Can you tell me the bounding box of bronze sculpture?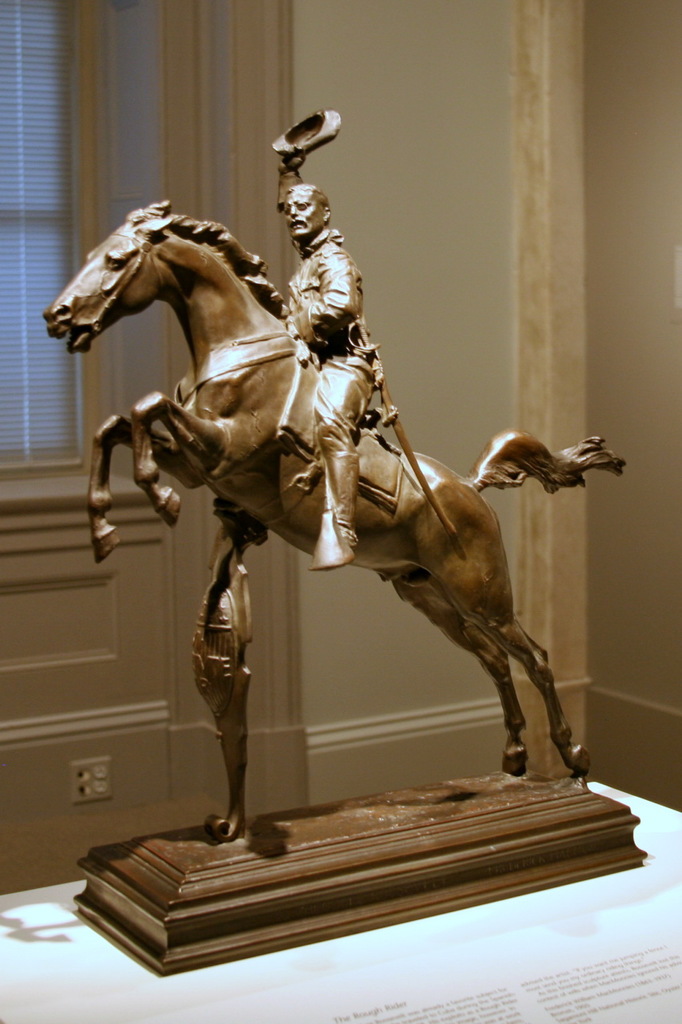
rect(42, 106, 637, 860).
